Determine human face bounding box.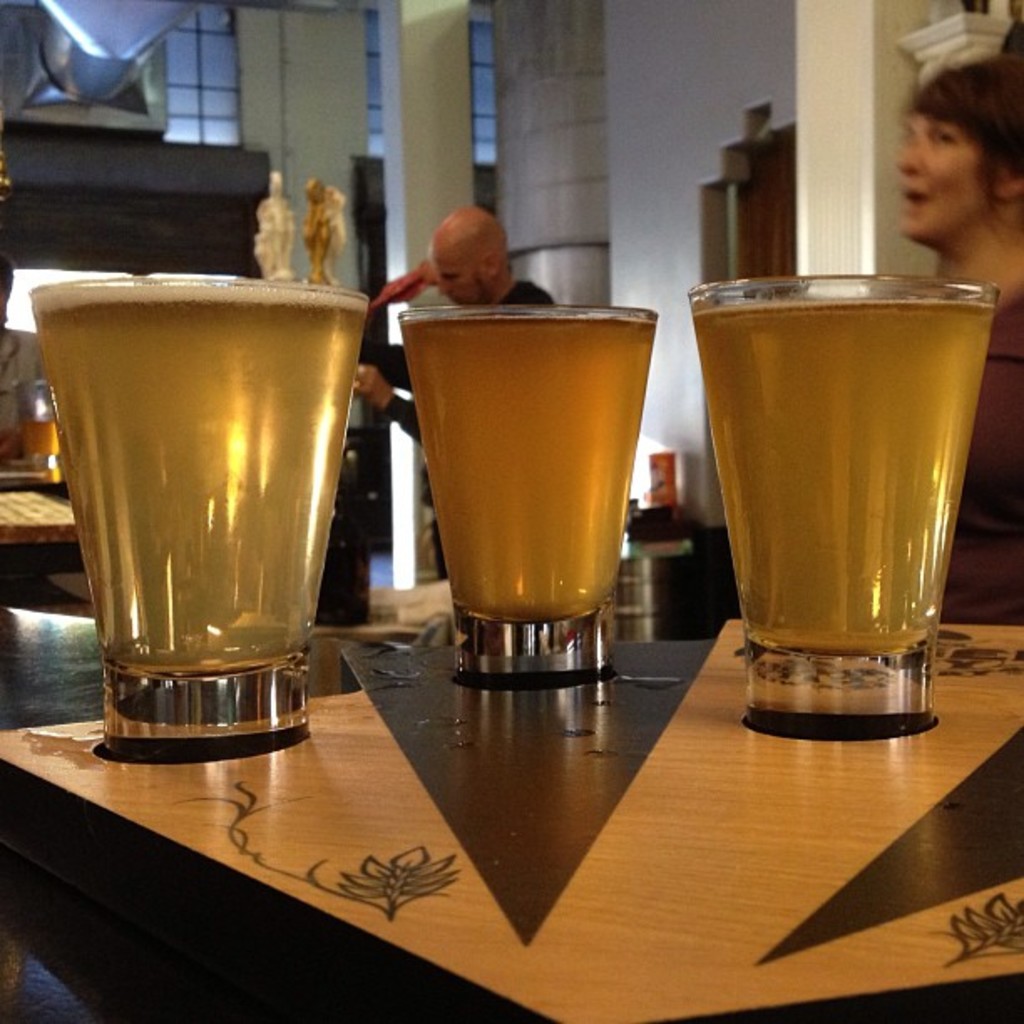
Determined: [left=425, top=244, right=490, bottom=303].
